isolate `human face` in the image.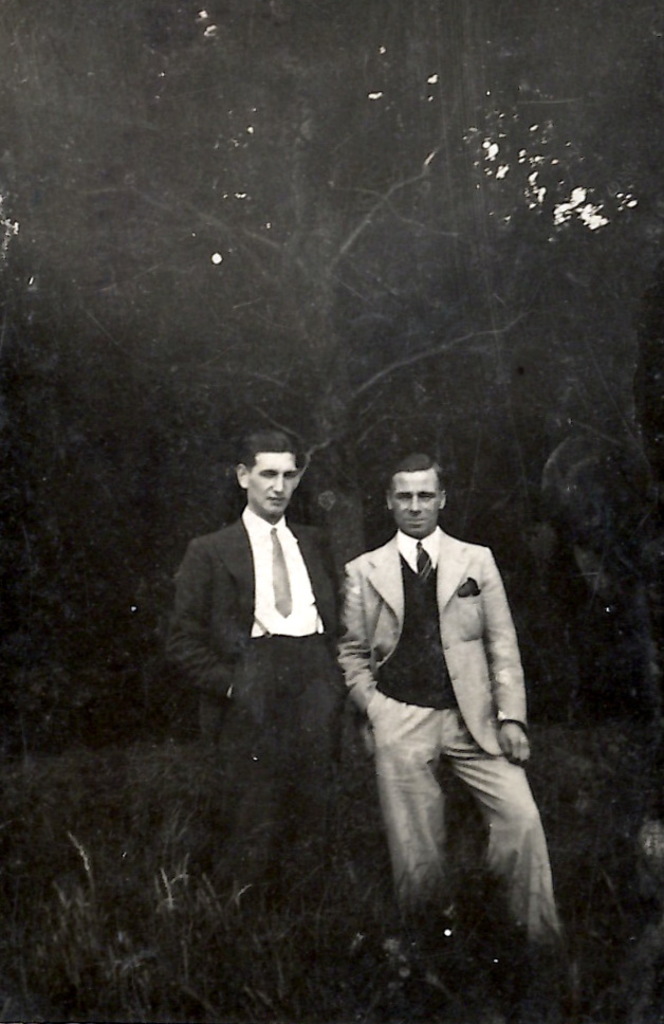
Isolated region: (245,453,298,517).
